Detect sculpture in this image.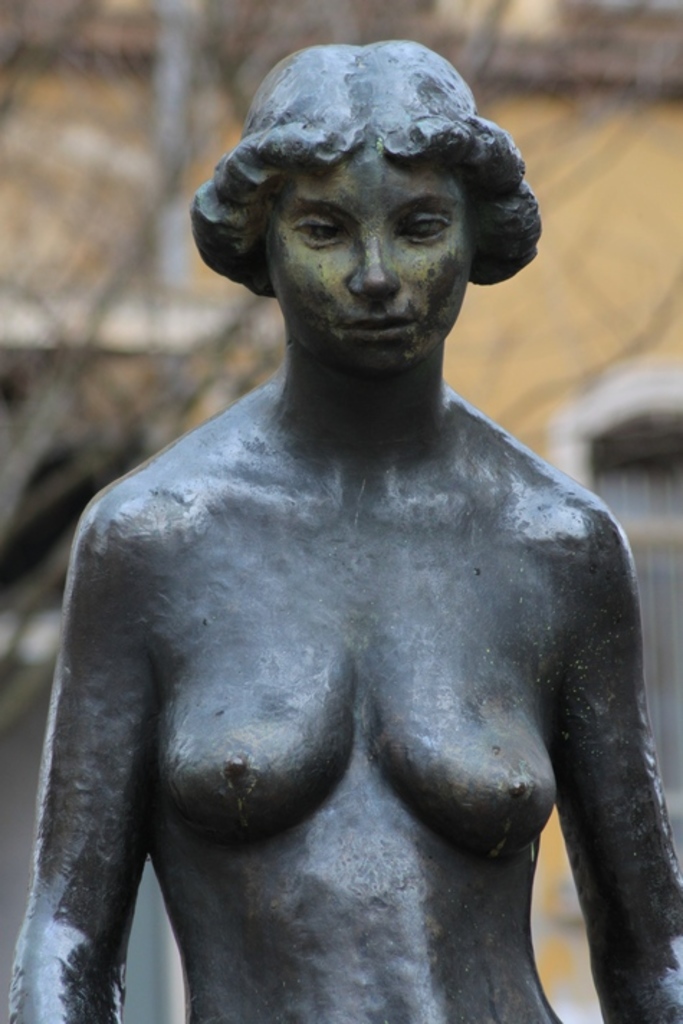
Detection: <bbox>0, 43, 682, 1023</bbox>.
